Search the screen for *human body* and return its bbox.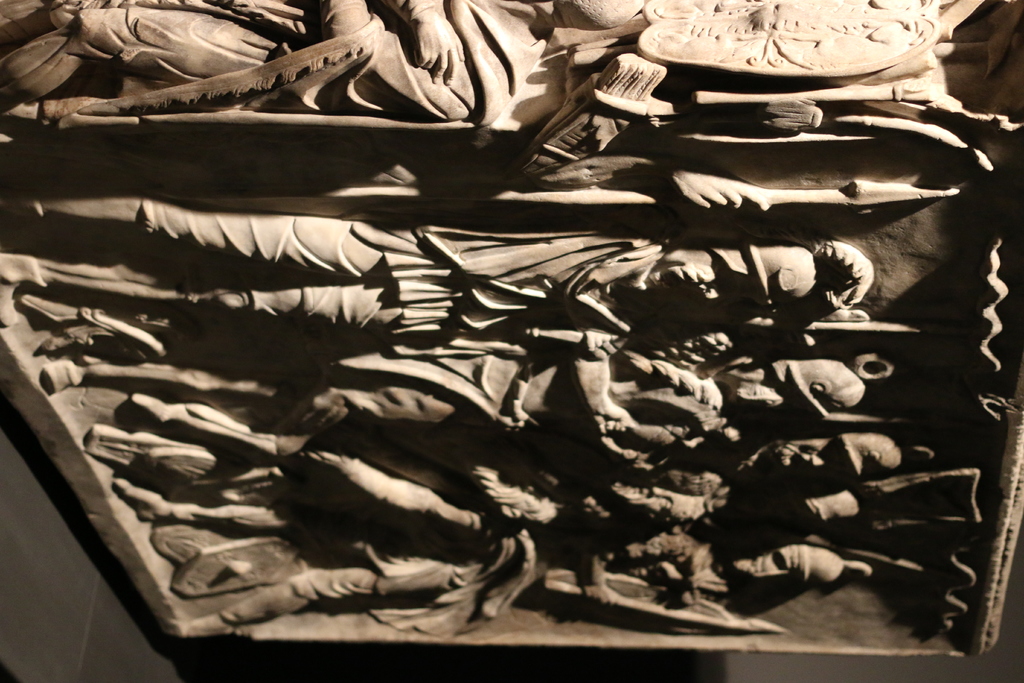
Found: detection(0, 276, 756, 342).
